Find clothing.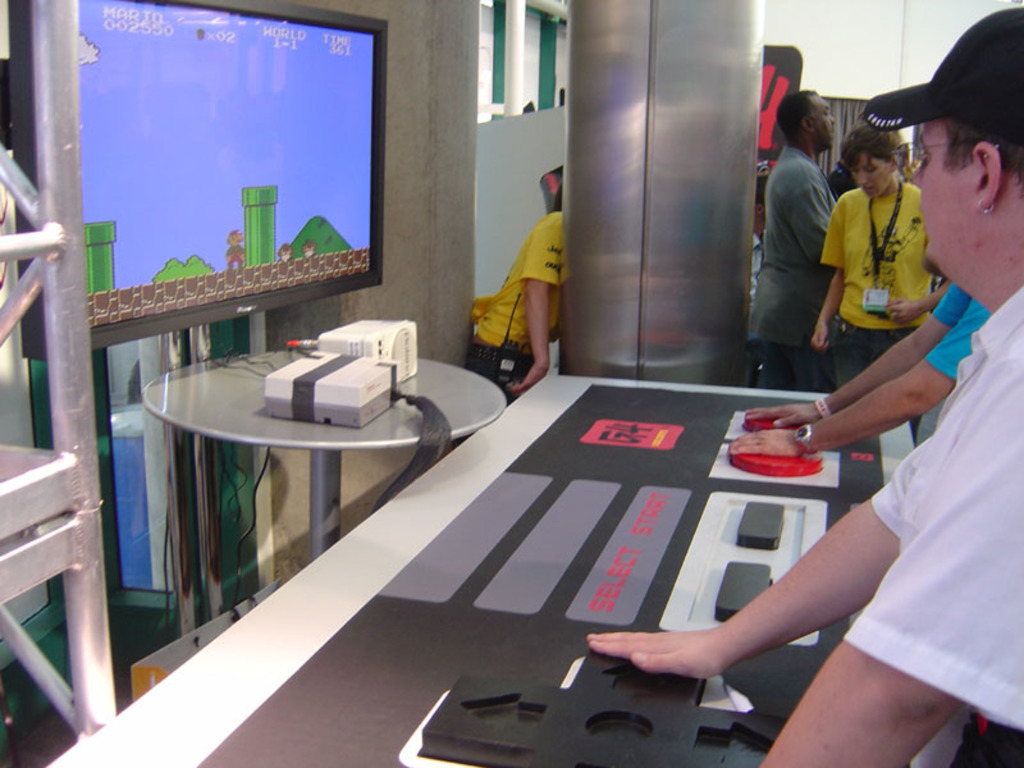
(832, 137, 942, 346).
